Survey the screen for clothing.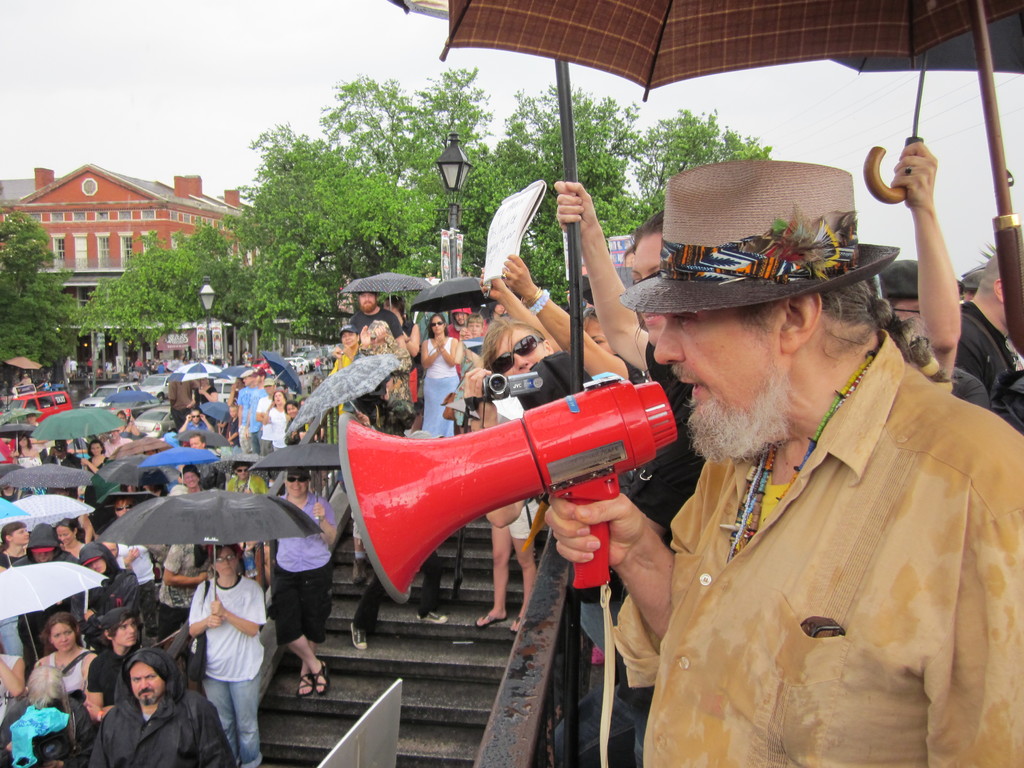
Survey found: (934, 356, 995, 411).
